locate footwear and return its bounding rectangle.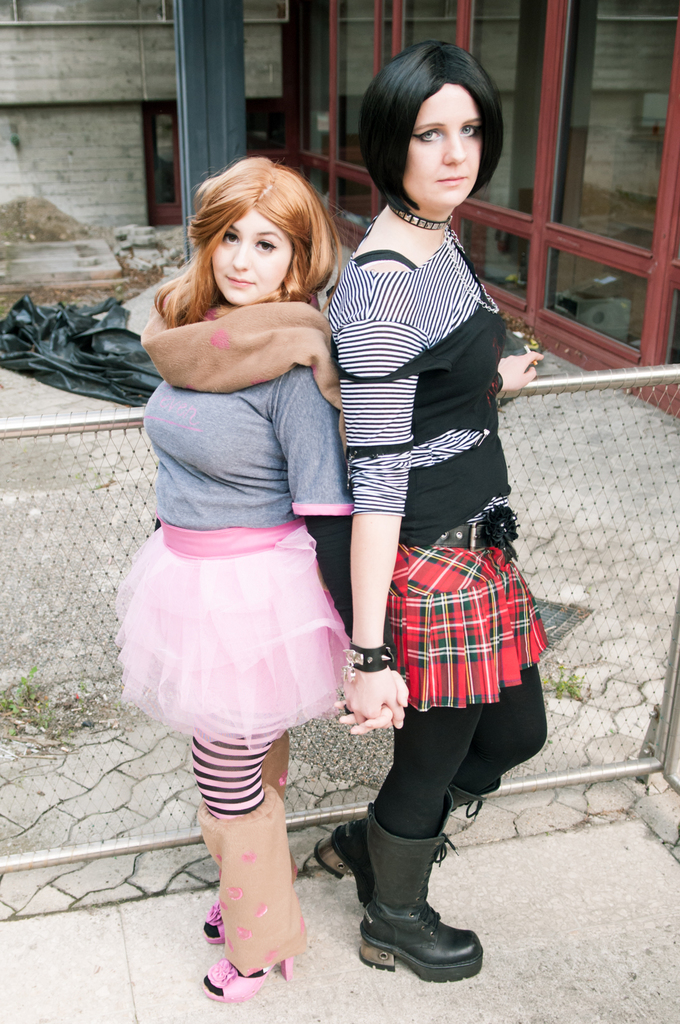
crop(203, 956, 301, 1002).
